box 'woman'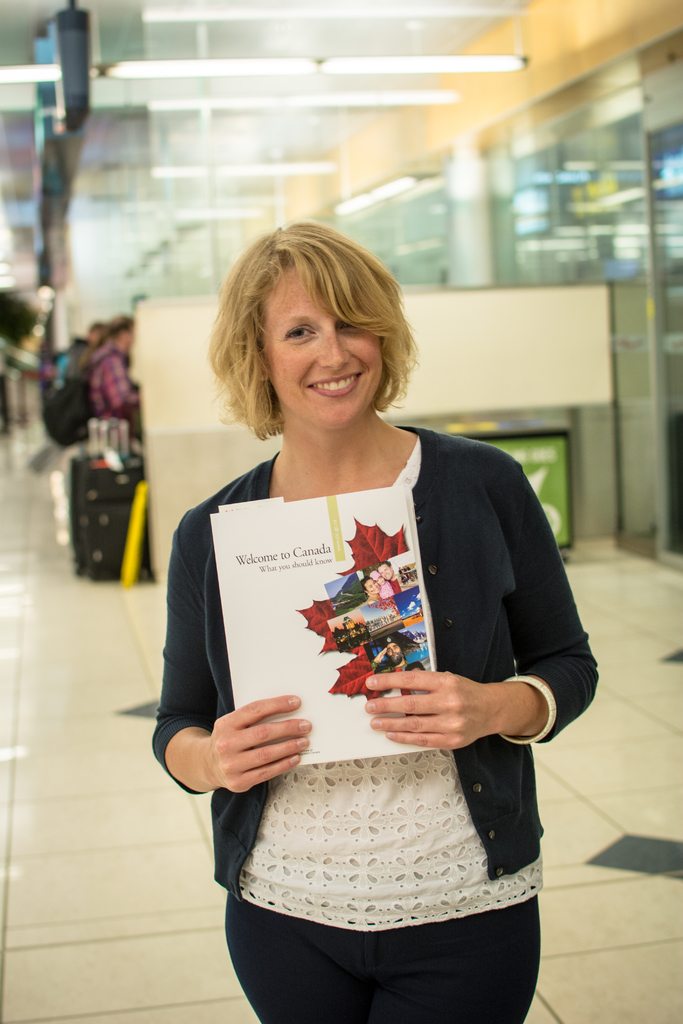
bbox(145, 218, 600, 1023)
